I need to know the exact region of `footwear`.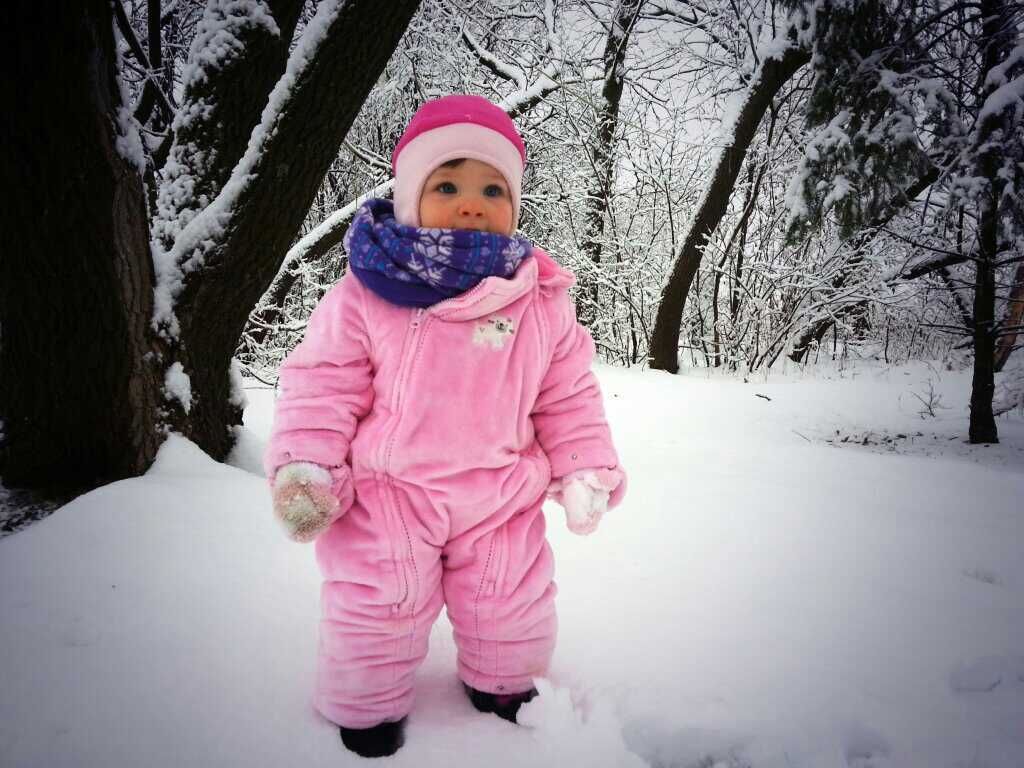
Region: l=336, t=717, r=409, b=762.
